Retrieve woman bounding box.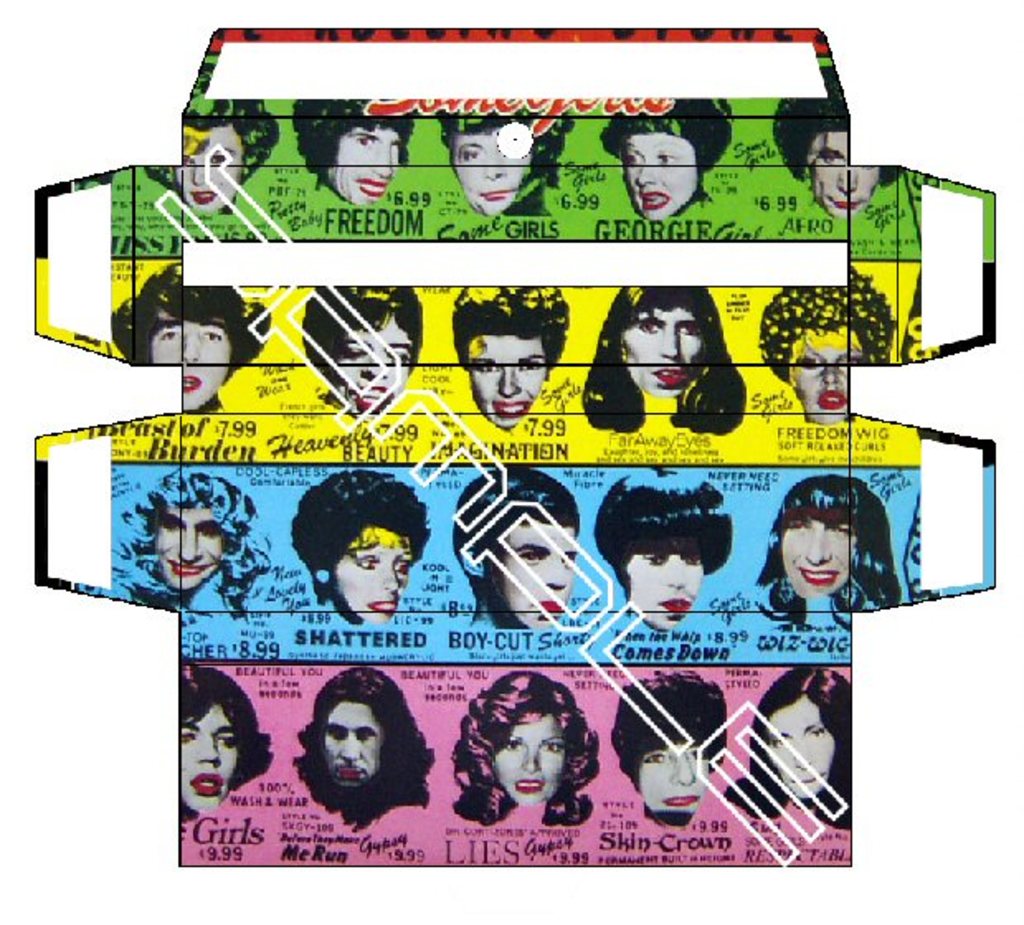
Bounding box: 593,462,732,633.
